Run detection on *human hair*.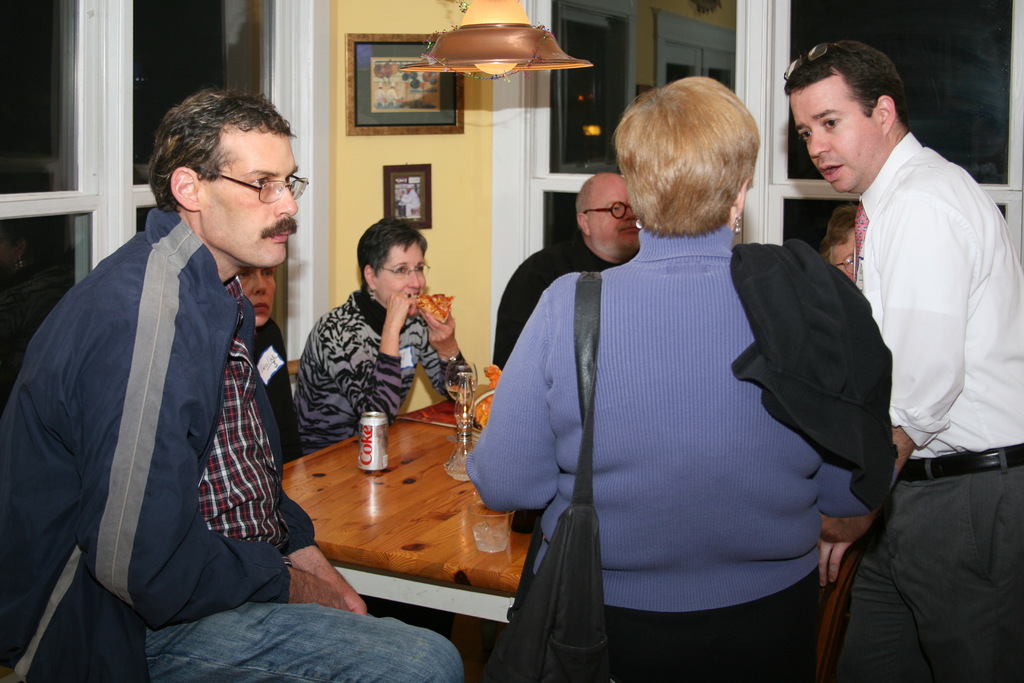
Result: l=148, t=90, r=292, b=211.
